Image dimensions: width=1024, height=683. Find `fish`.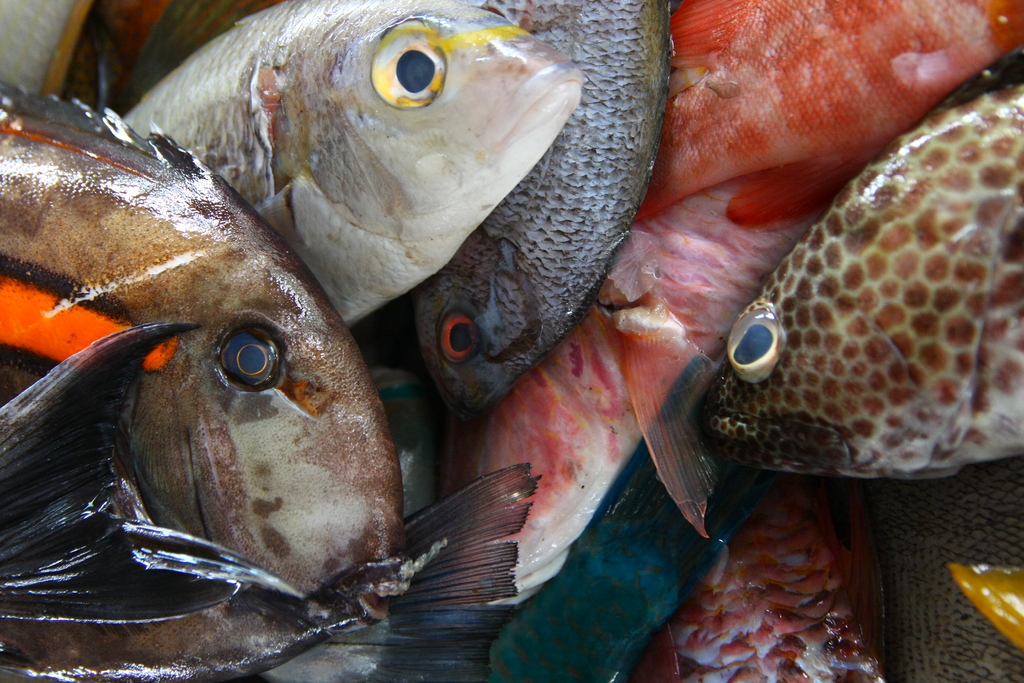
pyautogui.locateOnScreen(679, 98, 1023, 519).
